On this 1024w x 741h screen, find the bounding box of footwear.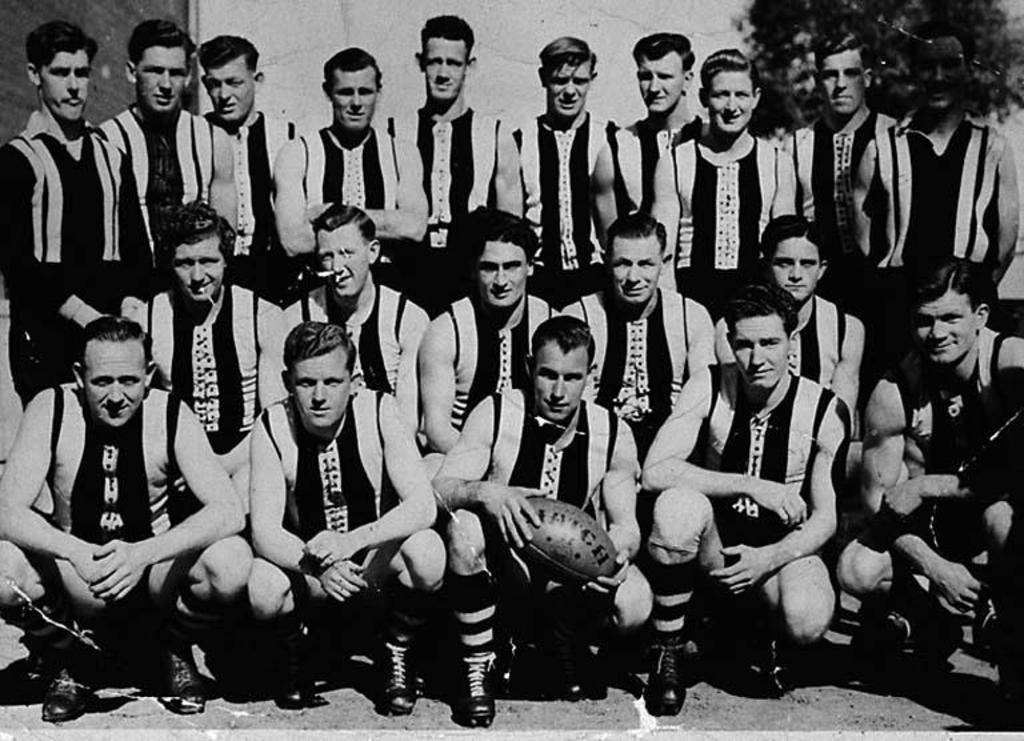
Bounding box: [385, 640, 417, 716].
